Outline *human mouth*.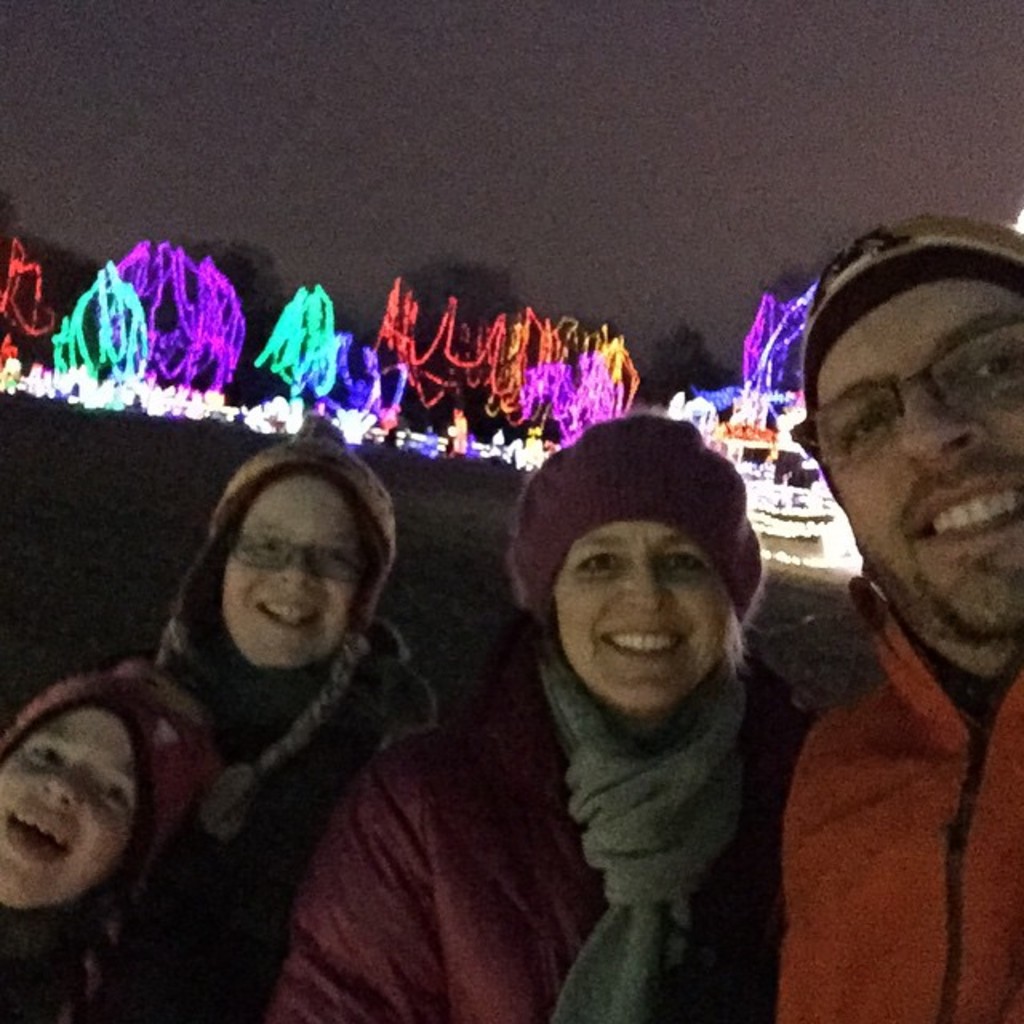
Outline: locate(243, 597, 334, 645).
